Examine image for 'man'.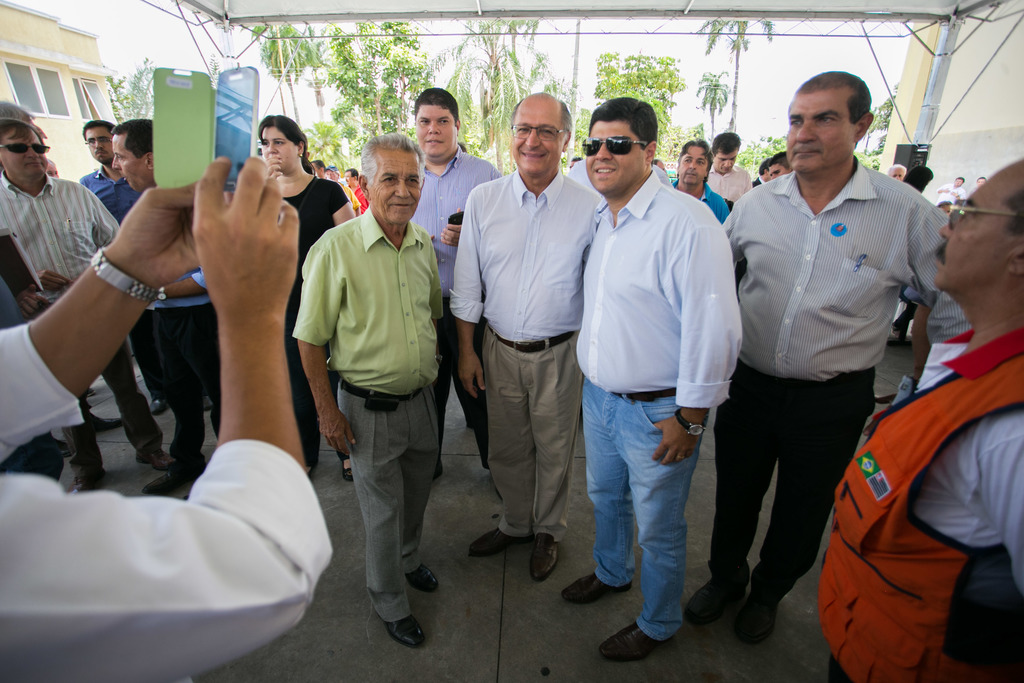
Examination result: l=0, t=283, r=65, b=482.
